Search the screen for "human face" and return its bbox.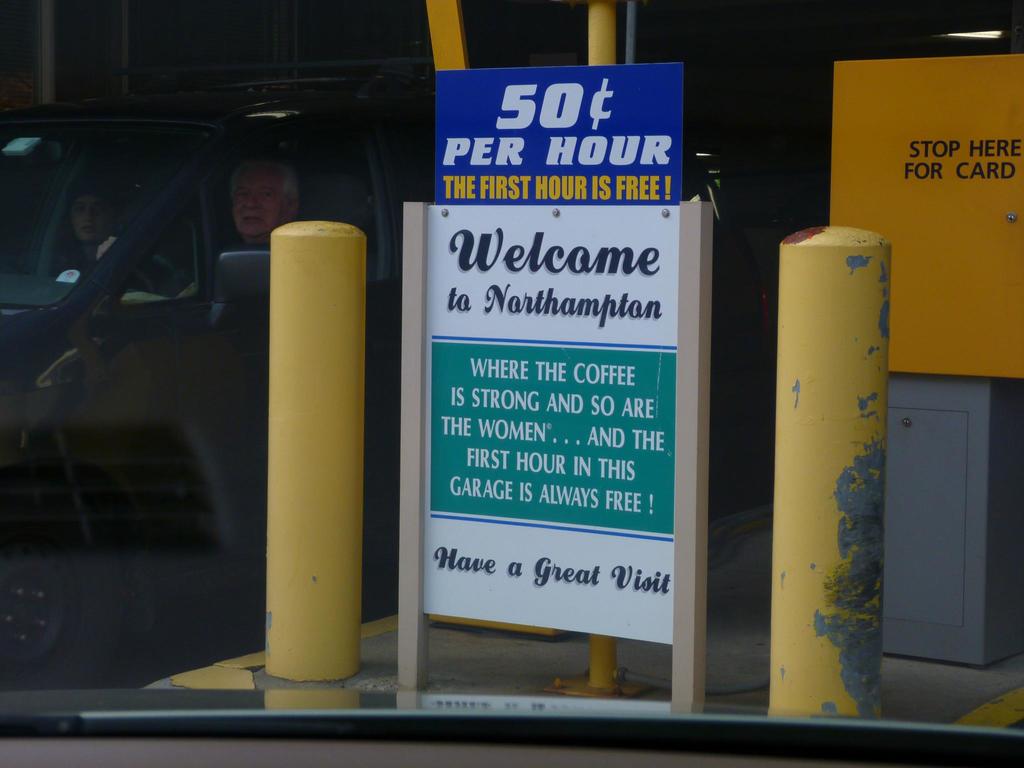
Found: {"x1": 65, "y1": 196, "x2": 117, "y2": 244}.
